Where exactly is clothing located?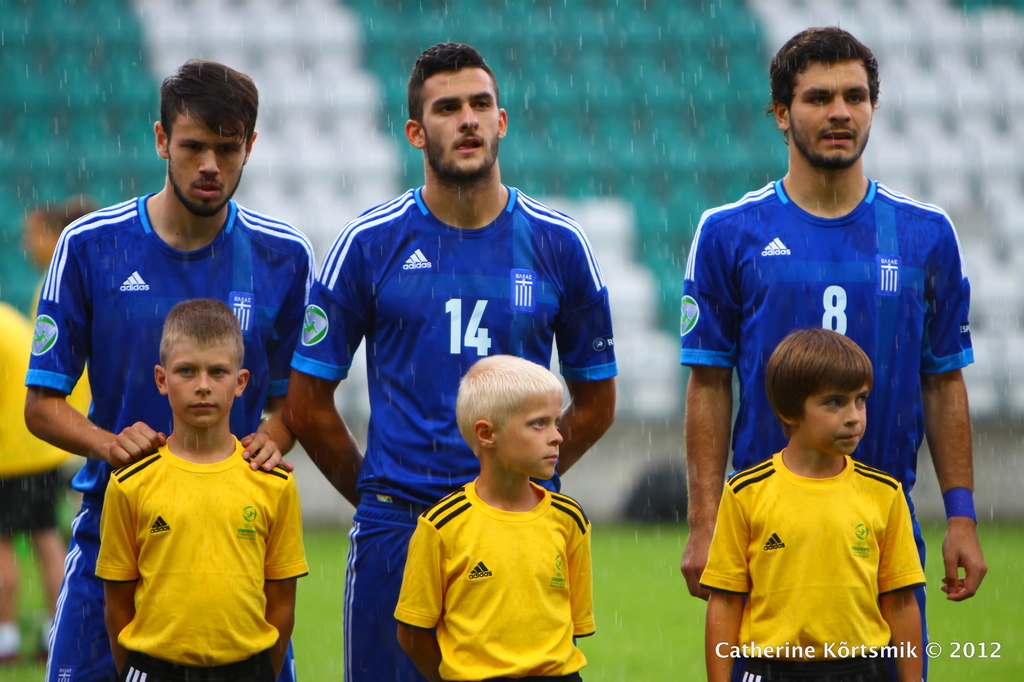
Its bounding box is [x1=290, y1=175, x2=624, y2=681].
